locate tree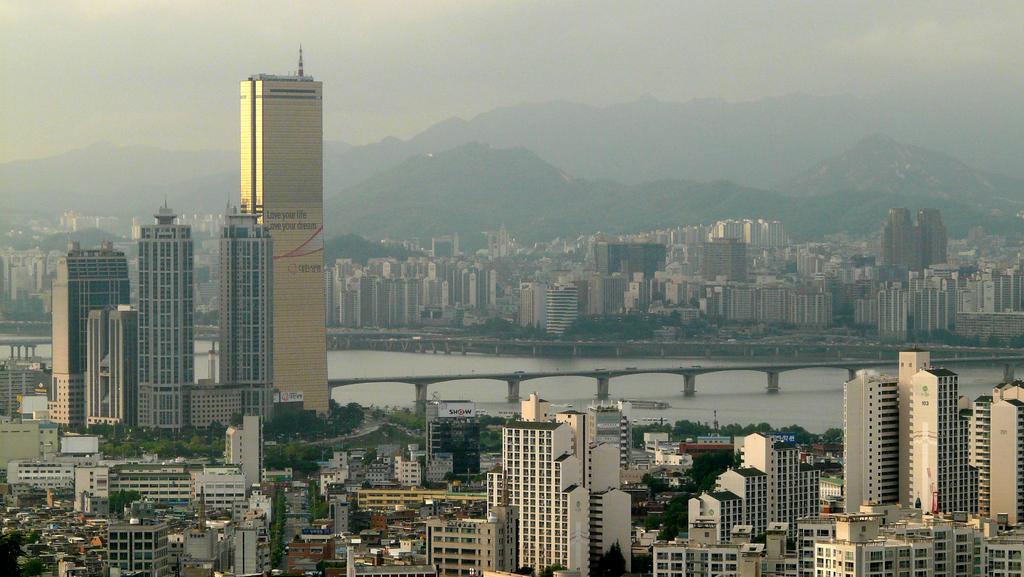
region(595, 538, 625, 576)
